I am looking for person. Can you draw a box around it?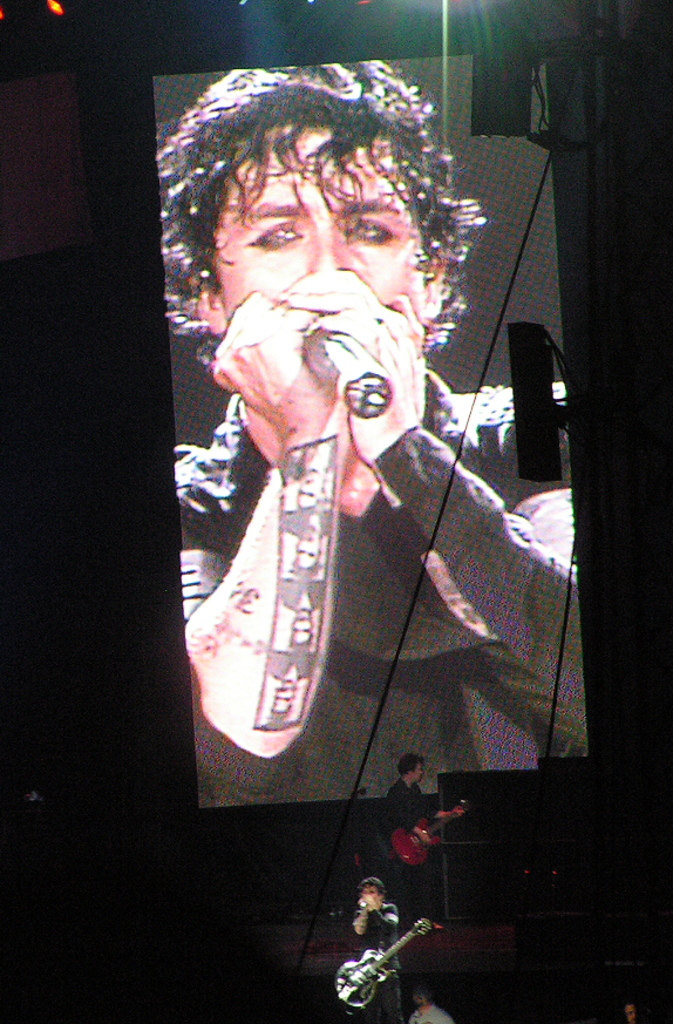
Sure, the bounding box is Rect(387, 742, 458, 937).
